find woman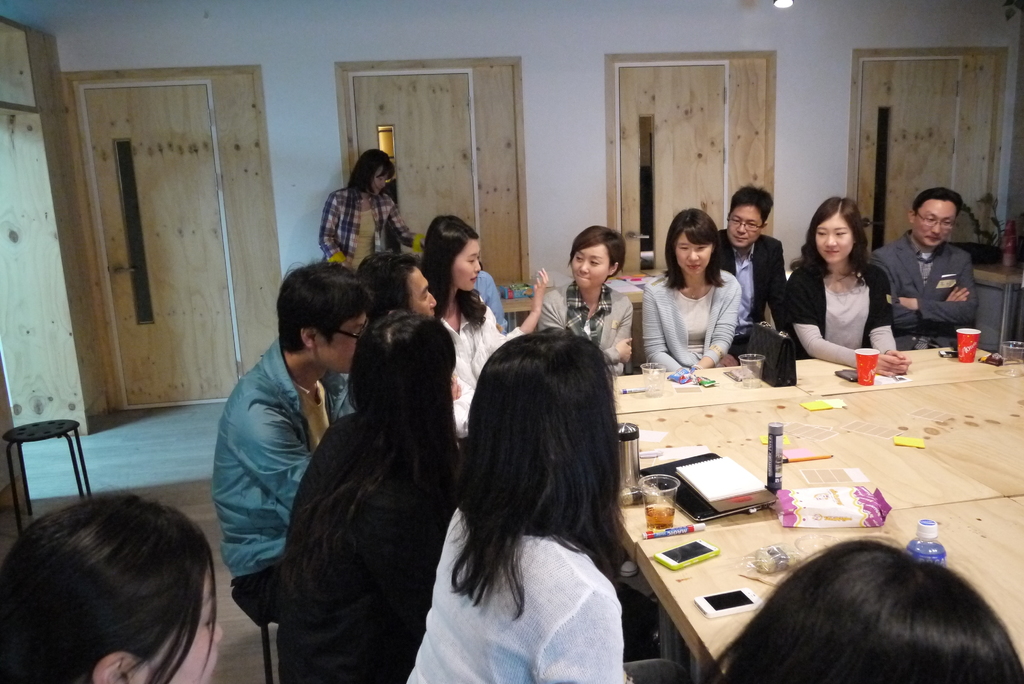
bbox=[530, 221, 639, 382]
